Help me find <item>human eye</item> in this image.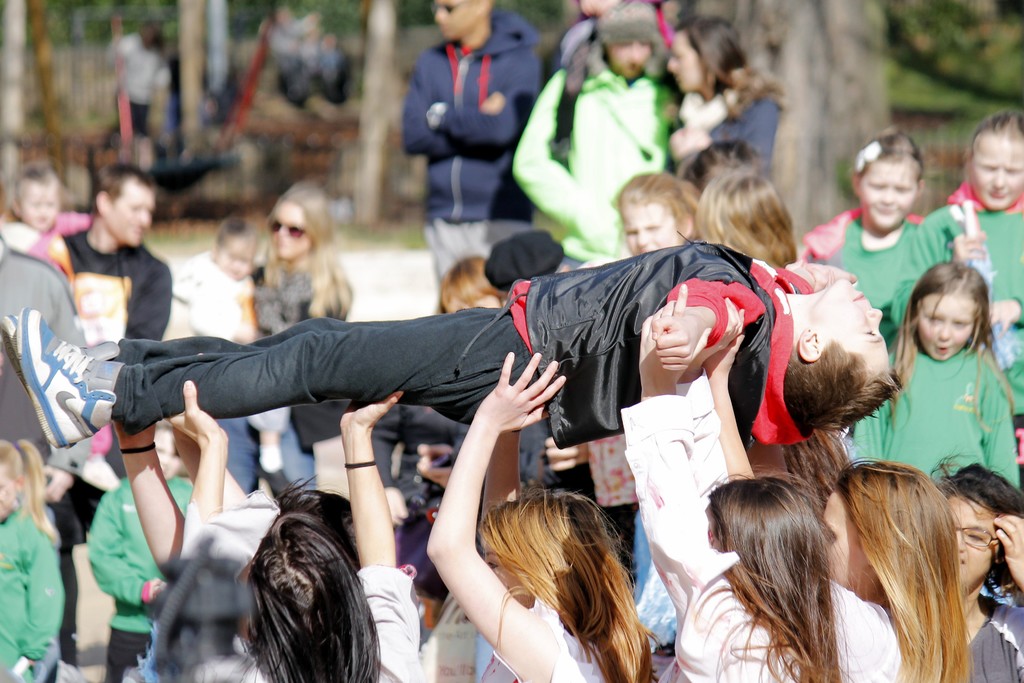
Found it: x1=965, y1=525, x2=994, y2=546.
